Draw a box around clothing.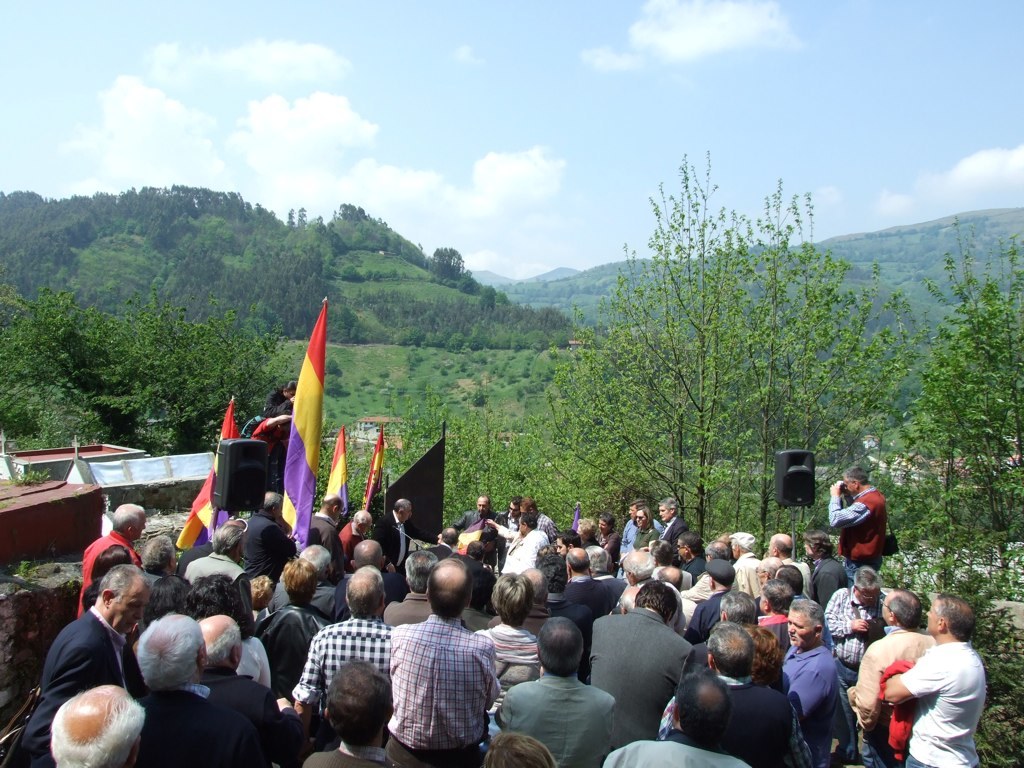
l=870, t=660, r=924, b=758.
